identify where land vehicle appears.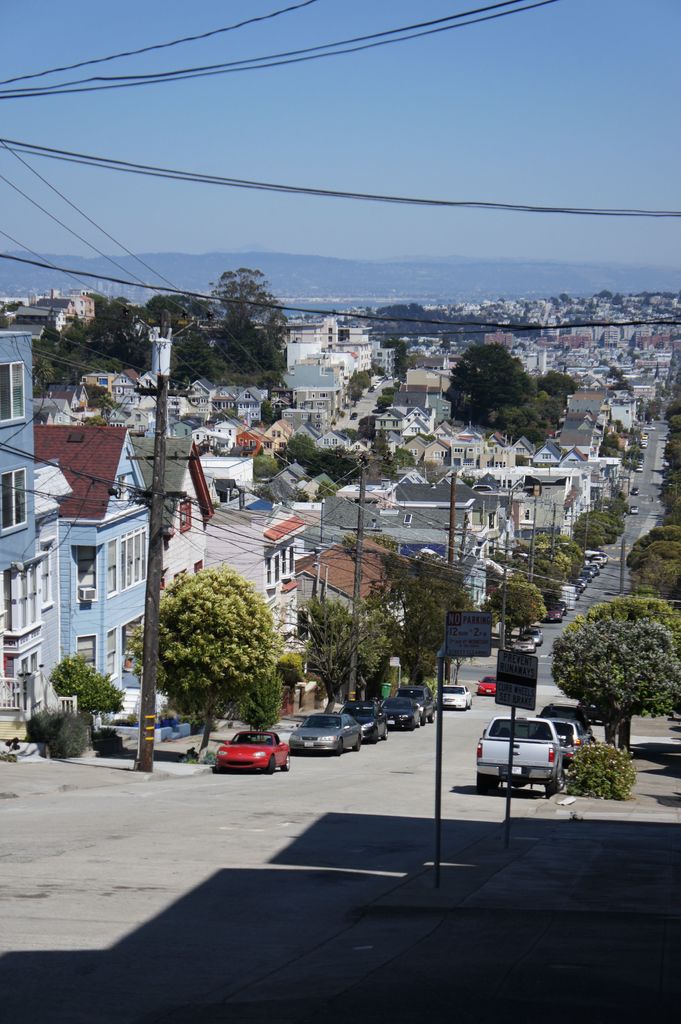
Appears at box=[540, 710, 591, 738].
